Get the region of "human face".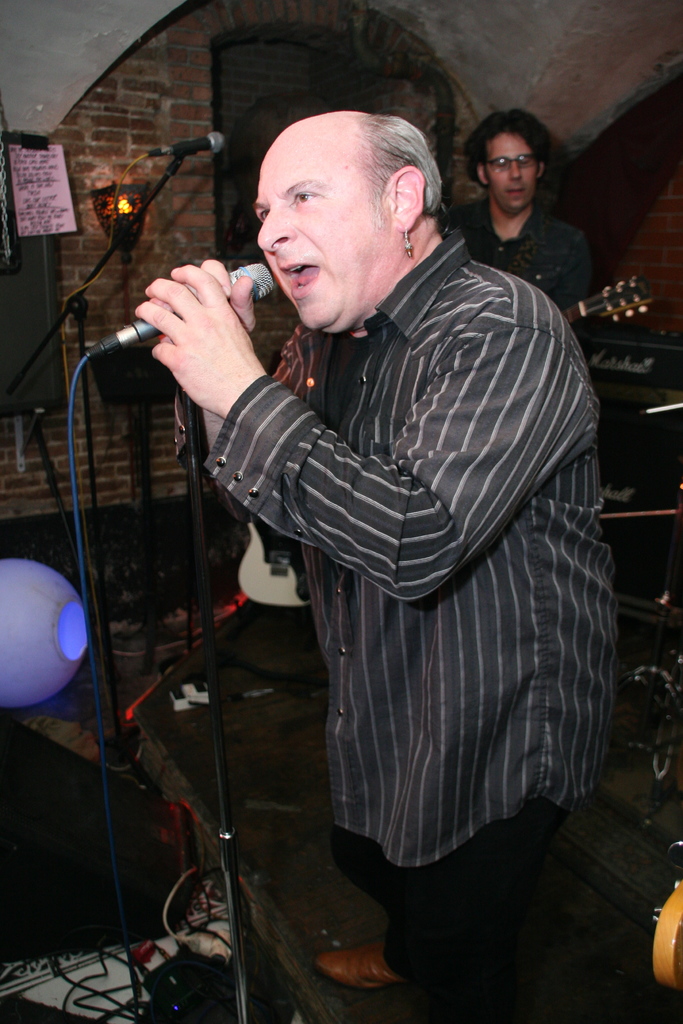
<box>483,128,539,214</box>.
